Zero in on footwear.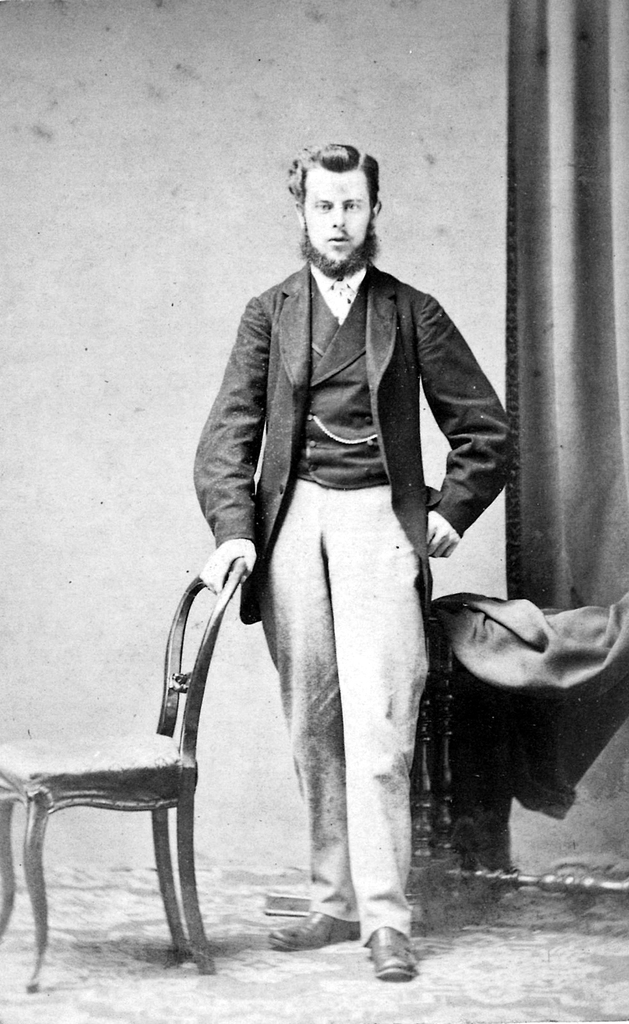
Zeroed in: 269,909,360,955.
